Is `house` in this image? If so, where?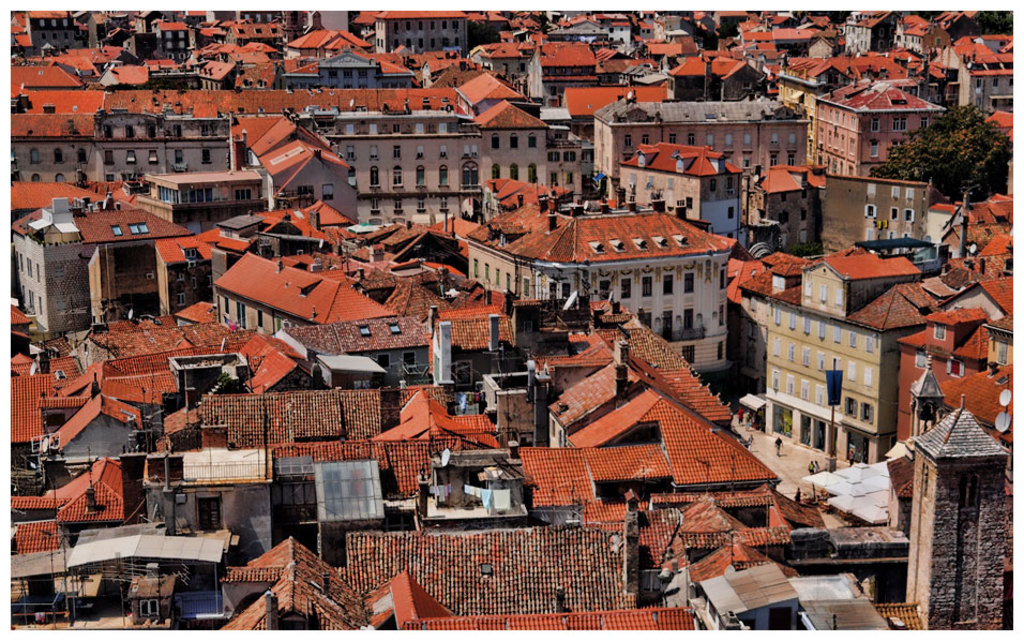
Yes, at crop(462, 188, 736, 384).
